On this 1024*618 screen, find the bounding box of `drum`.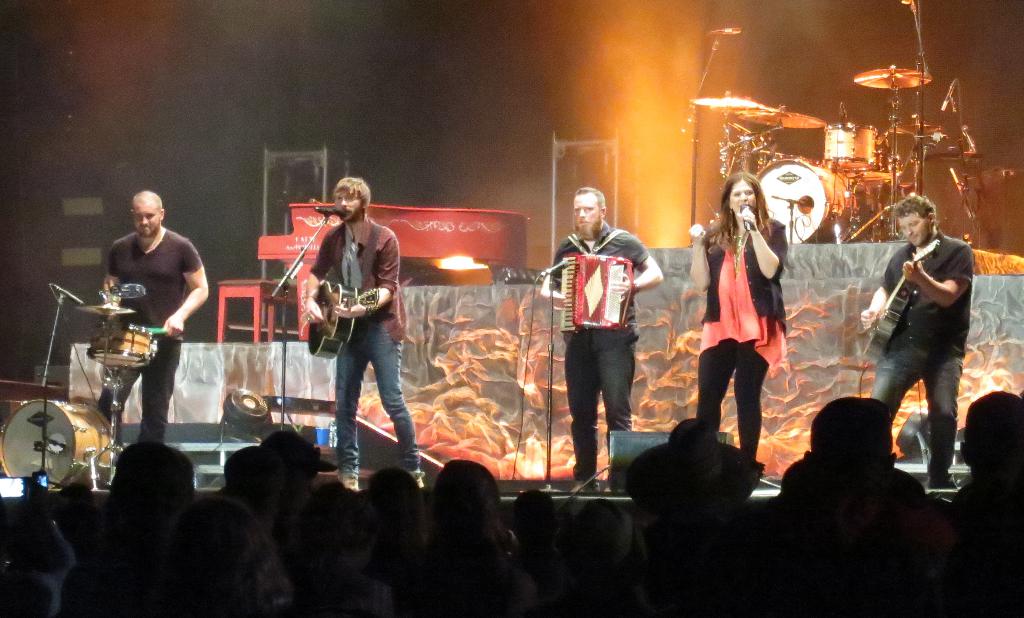
Bounding box: 83:323:157:370.
